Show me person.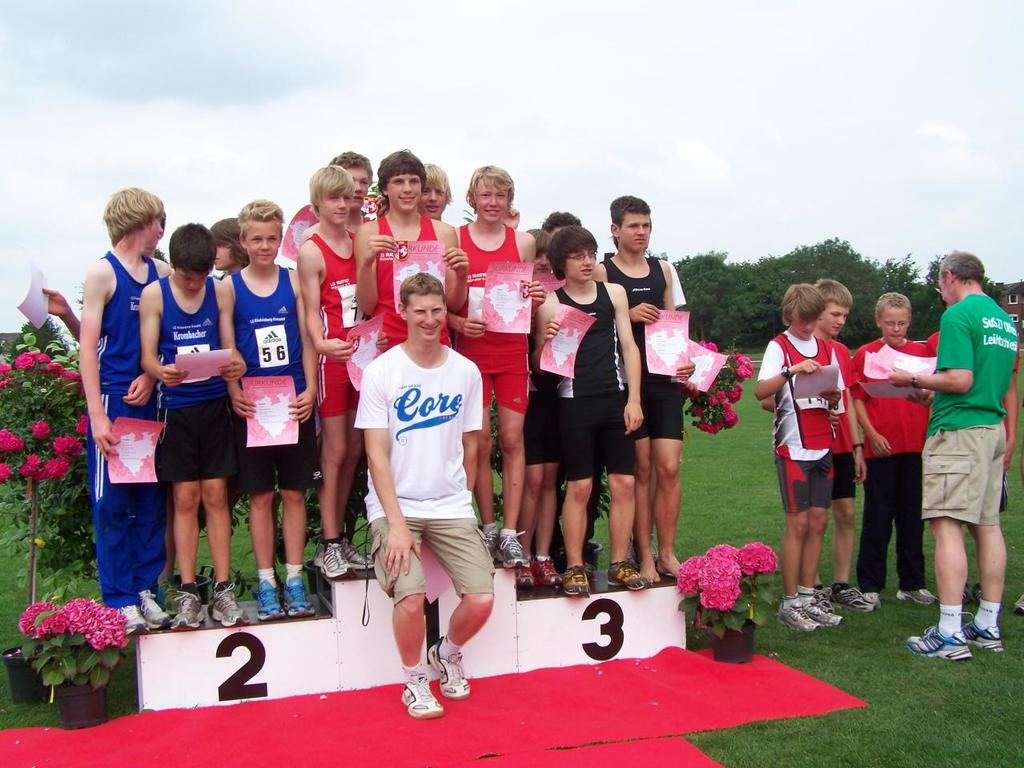
person is here: (136,223,251,629).
